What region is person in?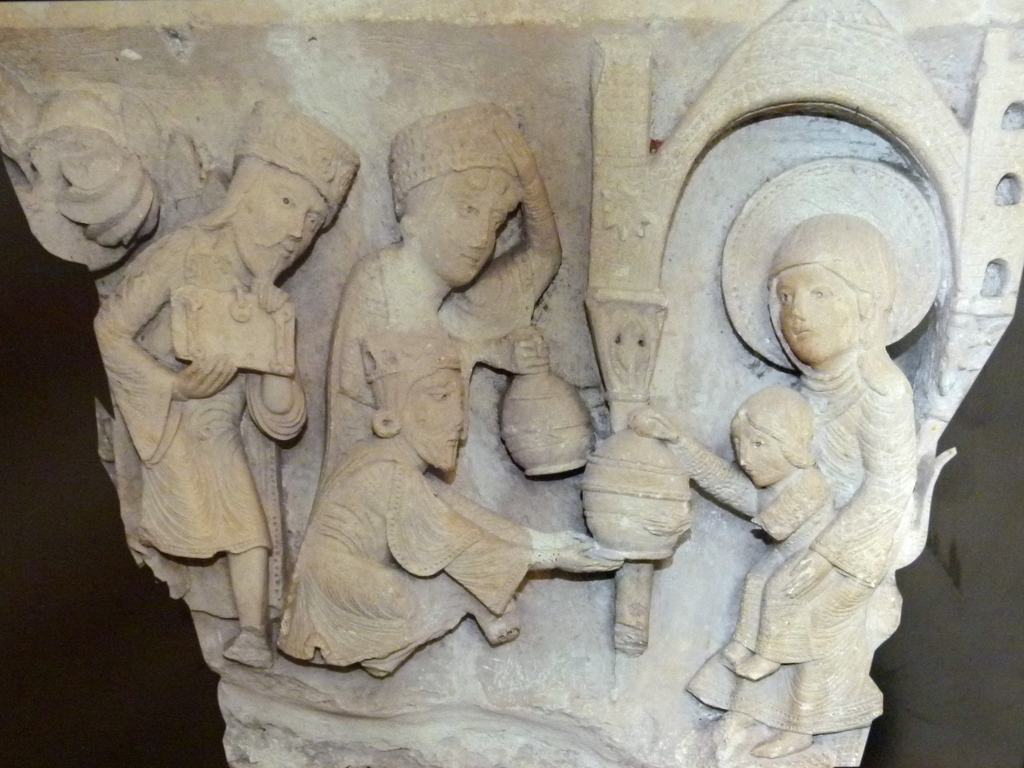
[647,188,922,751].
